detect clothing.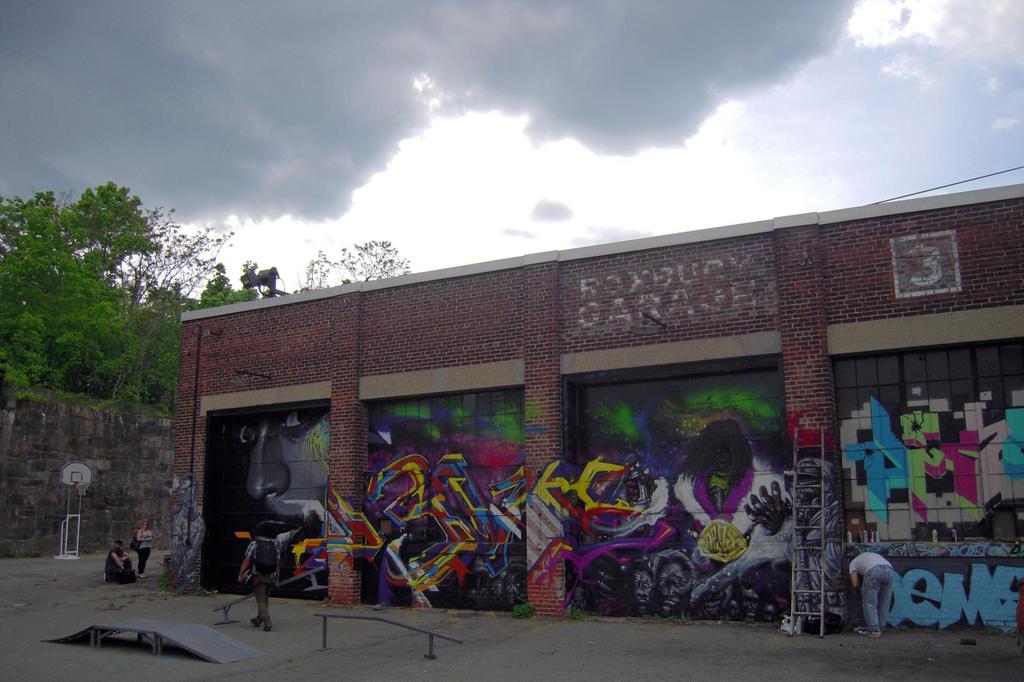
Detected at 852,552,893,636.
